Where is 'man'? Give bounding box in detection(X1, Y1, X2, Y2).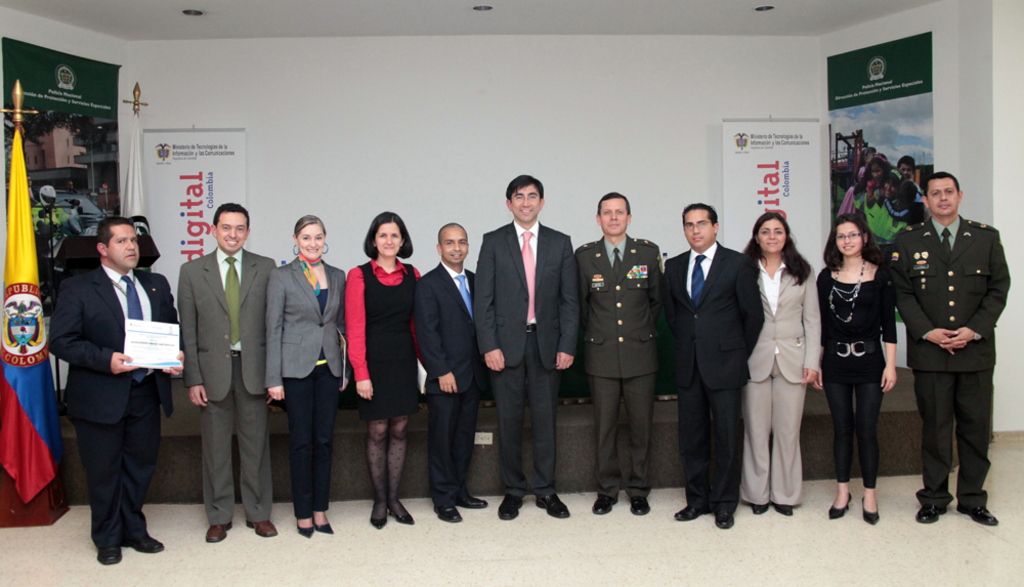
detection(413, 223, 478, 518).
